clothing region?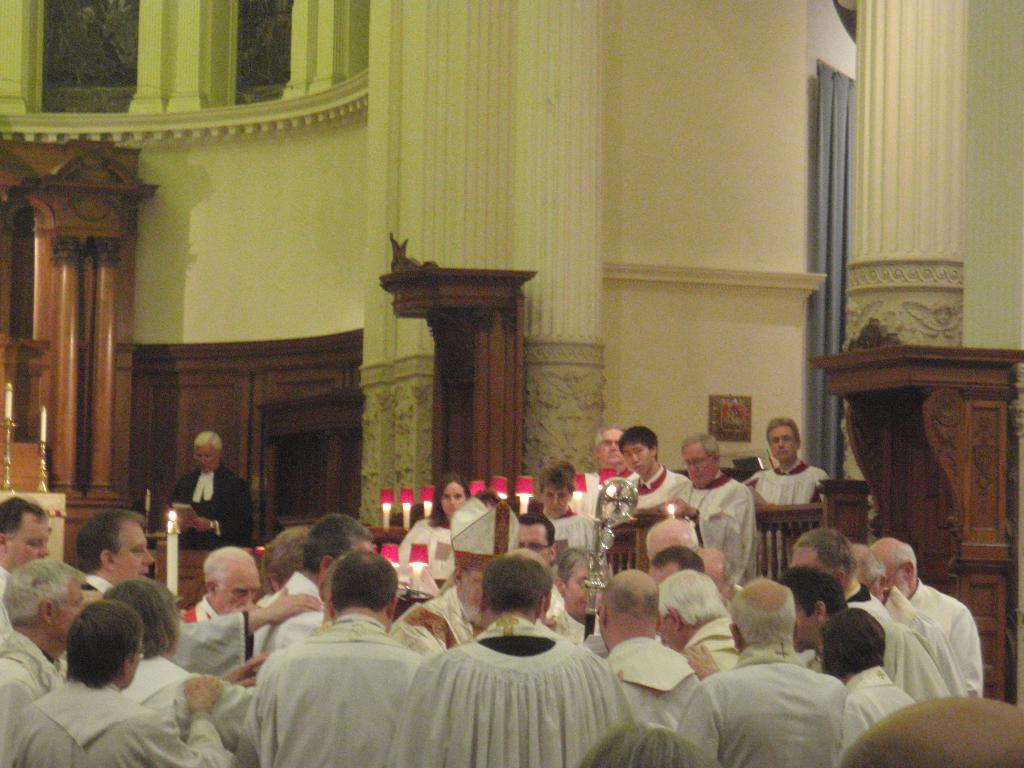
(left=667, top=470, right=755, bottom=581)
